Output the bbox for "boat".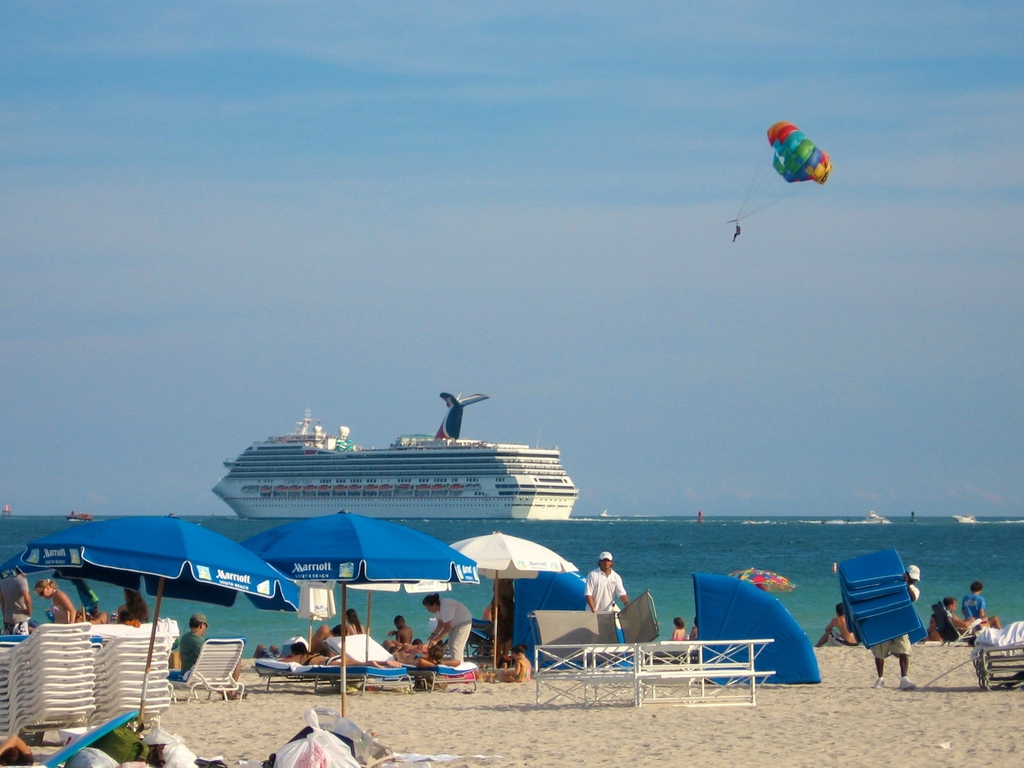
Rect(184, 396, 603, 543).
